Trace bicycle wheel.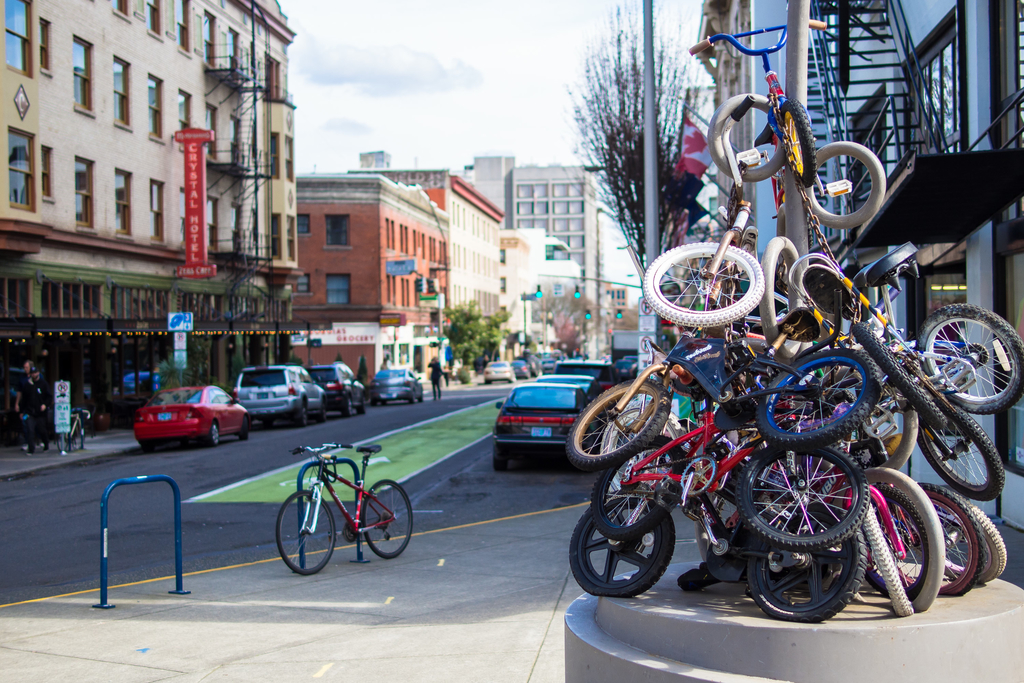
Traced to bbox=(874, 390, 920, 466).
